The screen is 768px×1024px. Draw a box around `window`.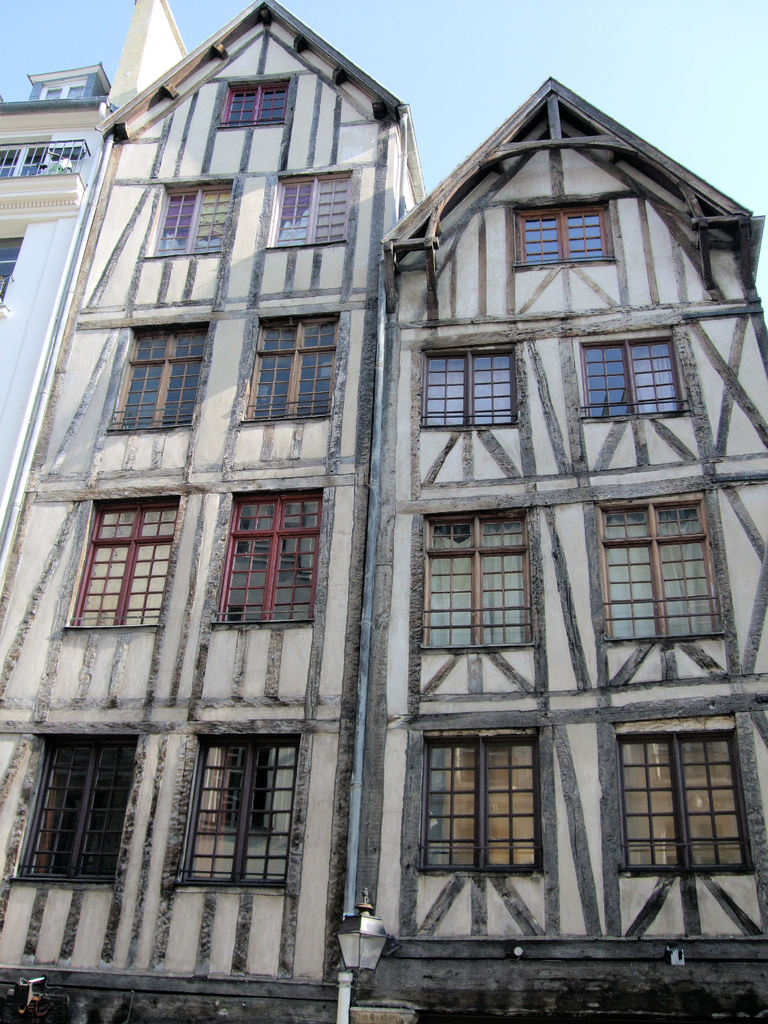
Rect(419, 504, 529, 648).
